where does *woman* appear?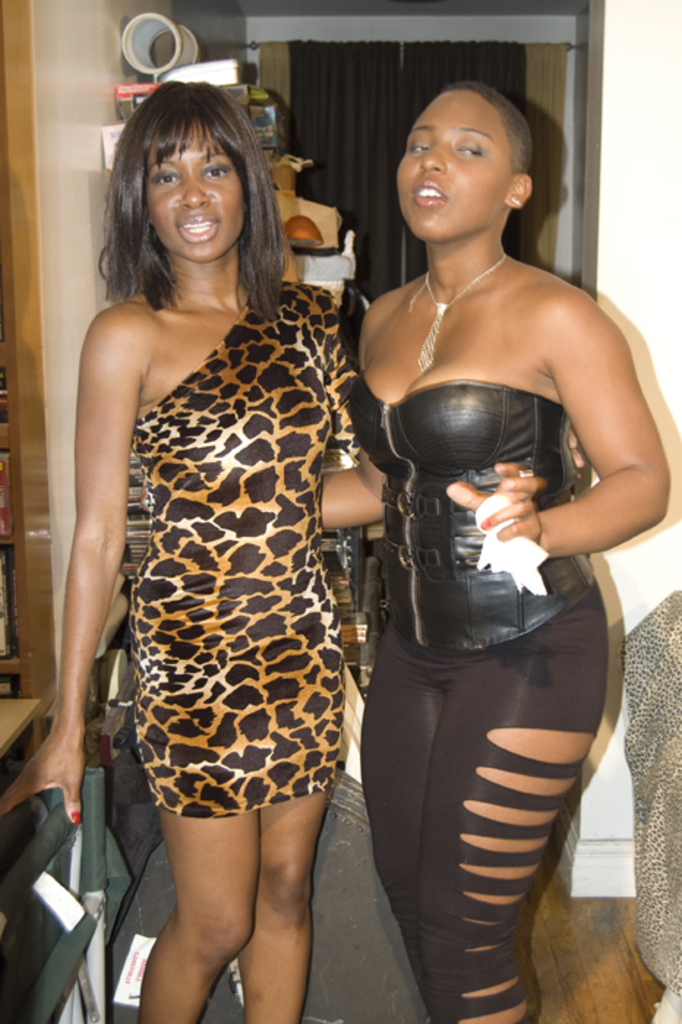
Appears at [0,85,582,1023].
